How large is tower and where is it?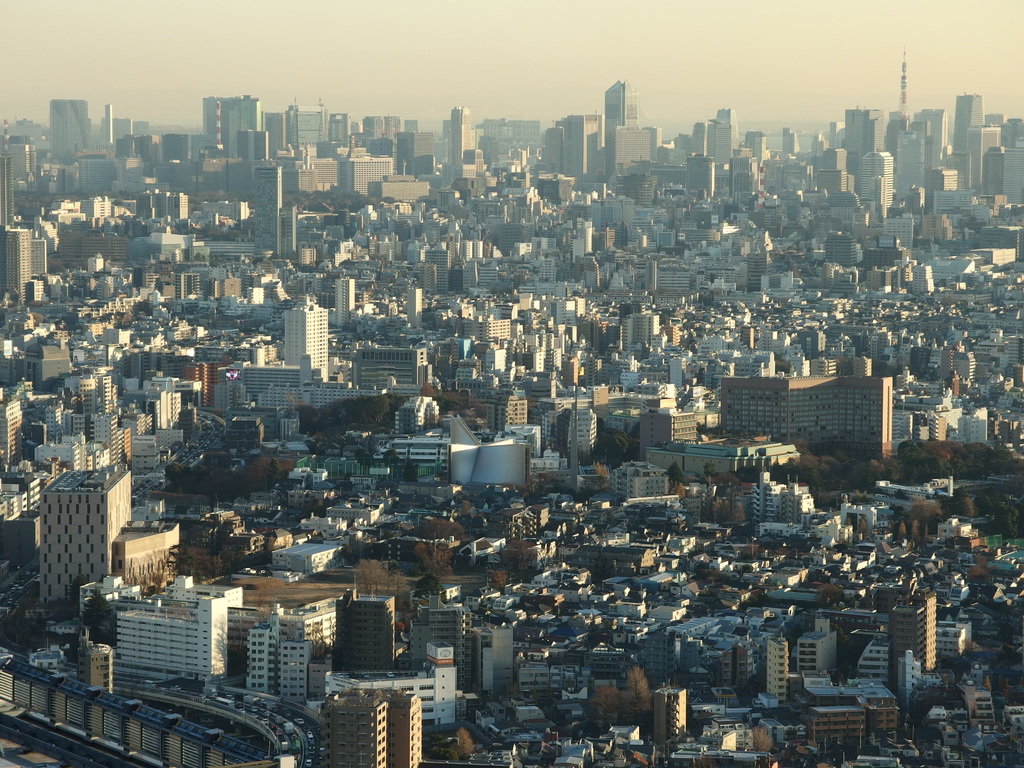
Bounding box: [764,639,790,712].
